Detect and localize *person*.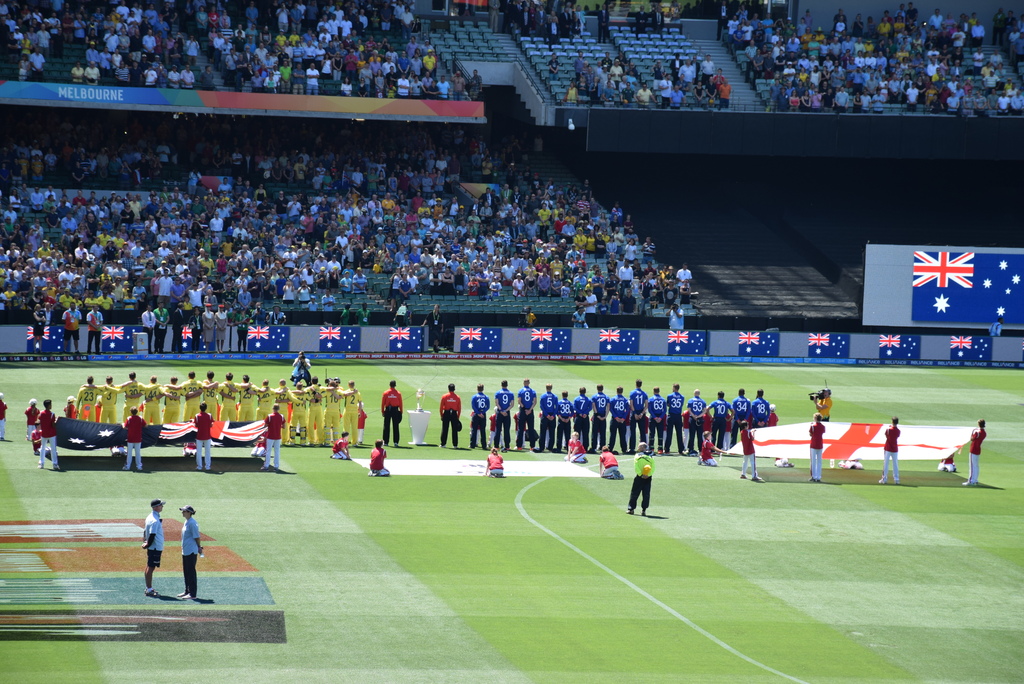
Localized at x1=522, y1=303, x2=537, y2=321.
